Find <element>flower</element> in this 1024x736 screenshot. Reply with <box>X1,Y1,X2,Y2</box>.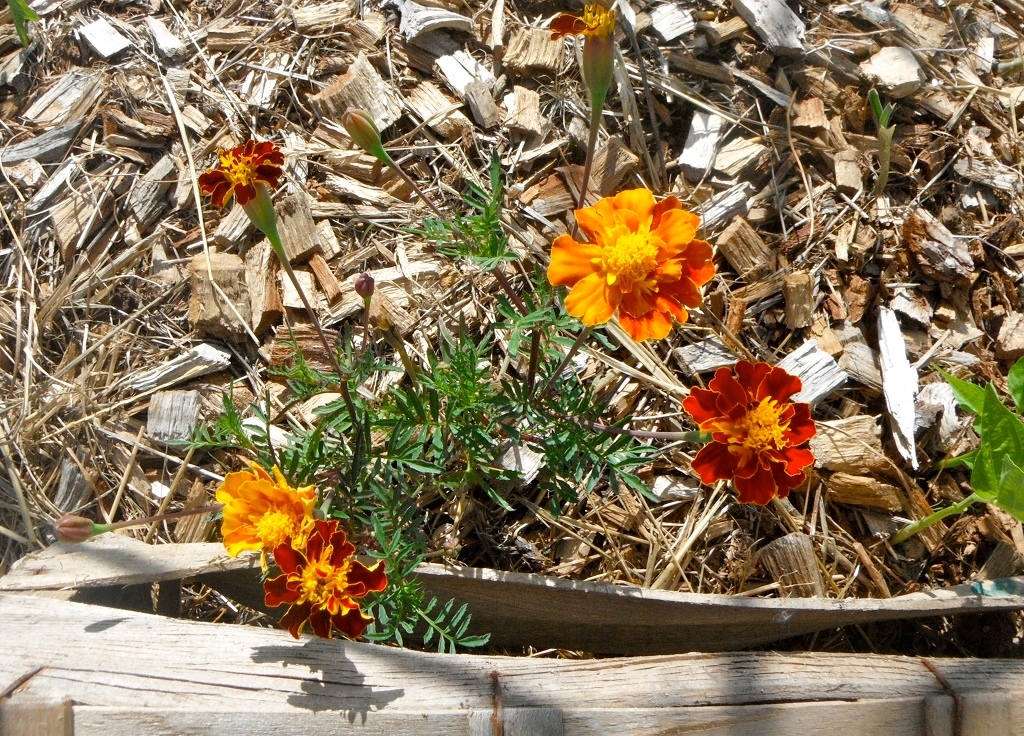
<box>257,522,388,643</box>.
